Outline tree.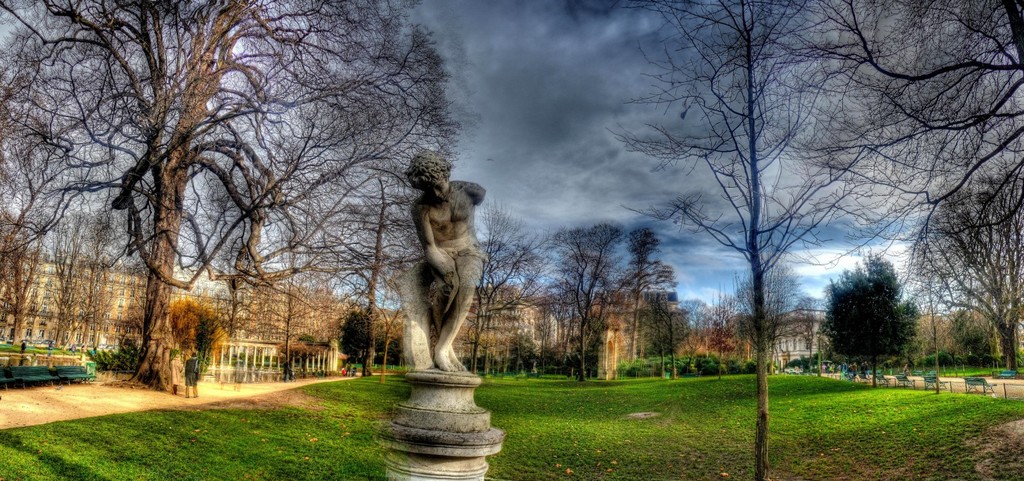
Outline: 895, 293, 924, 382.
